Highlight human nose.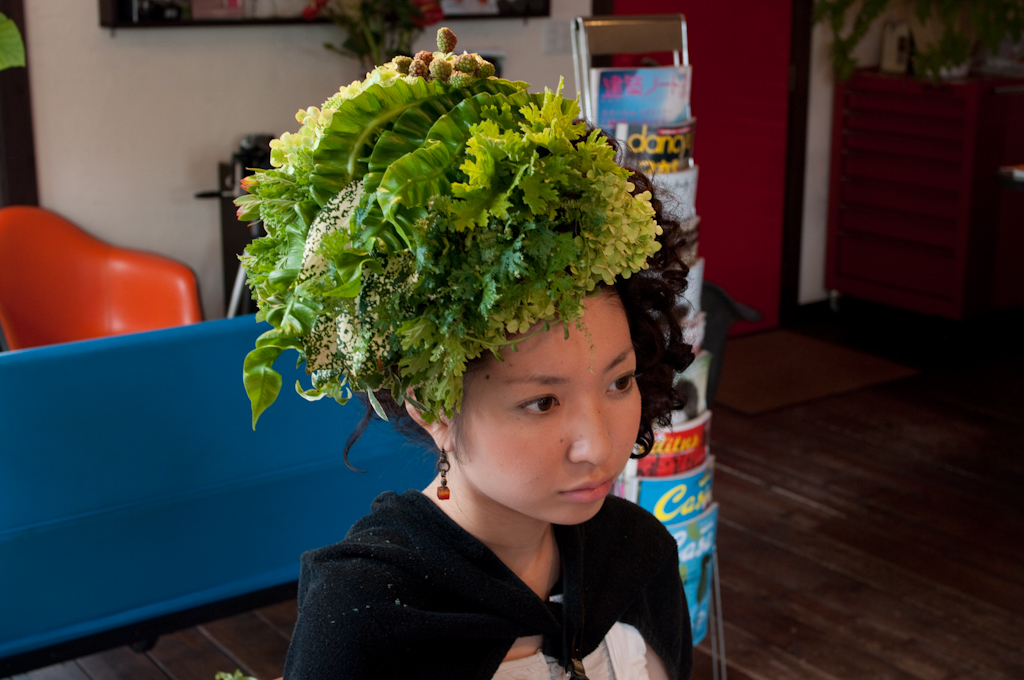
Highlighted region: select_region(567, 397, 611, 467).
